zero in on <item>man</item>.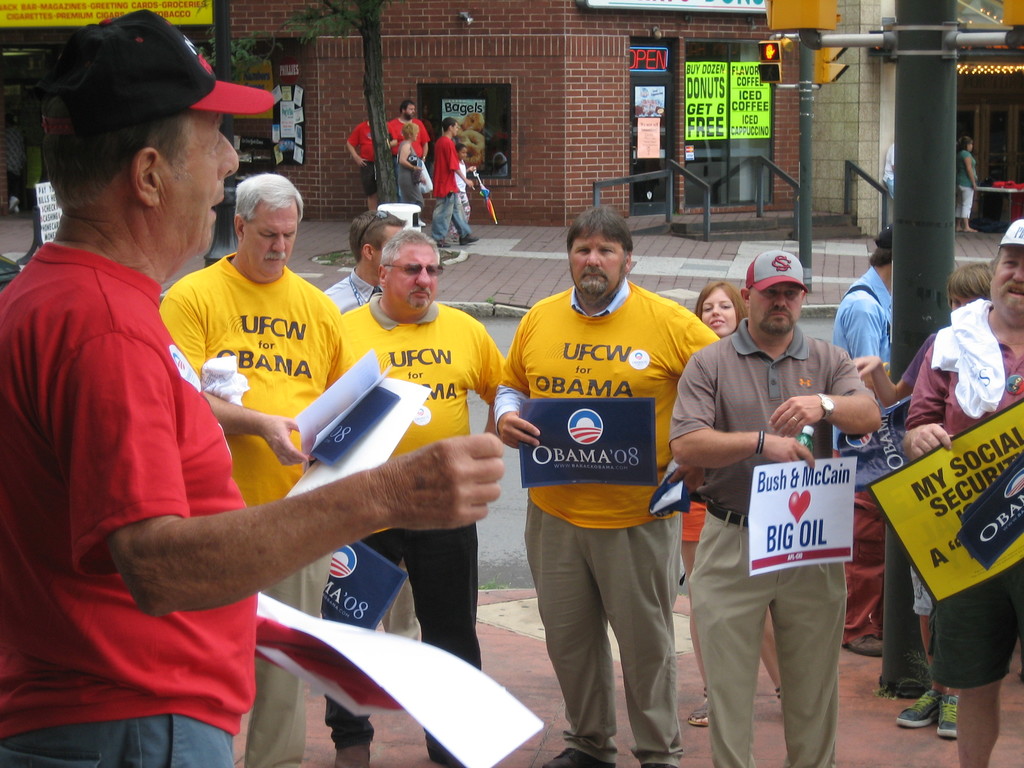
Zeroed in: {"x1": 314, "y1": 206, "x2": 411, "y2": 321}.
